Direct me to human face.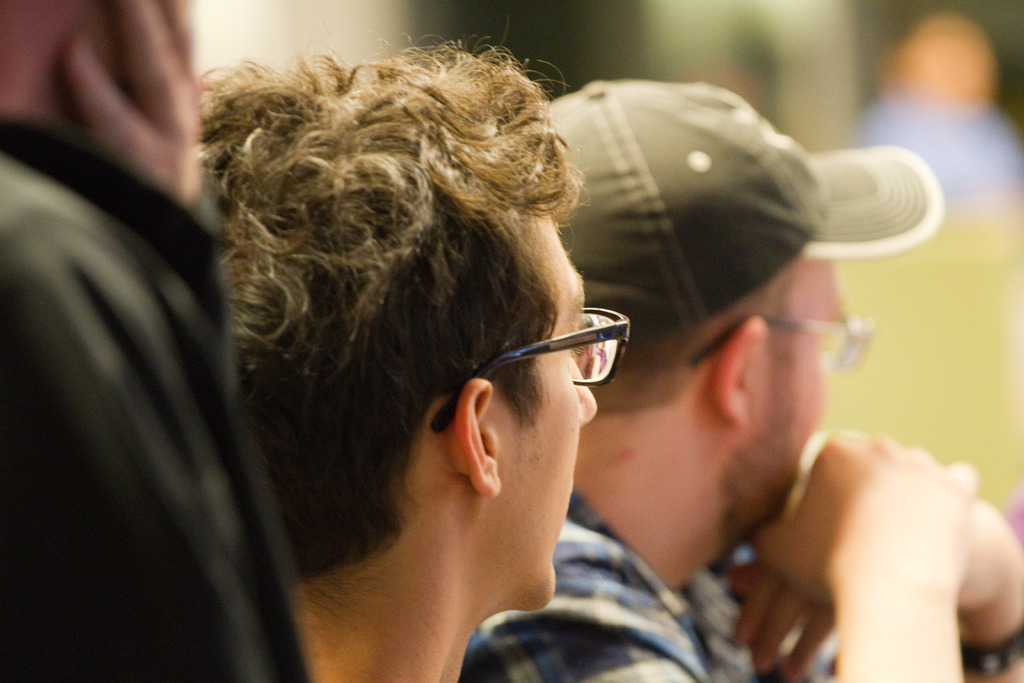
Direction: (x1=757, y1=236, x2=870, y2=522).
